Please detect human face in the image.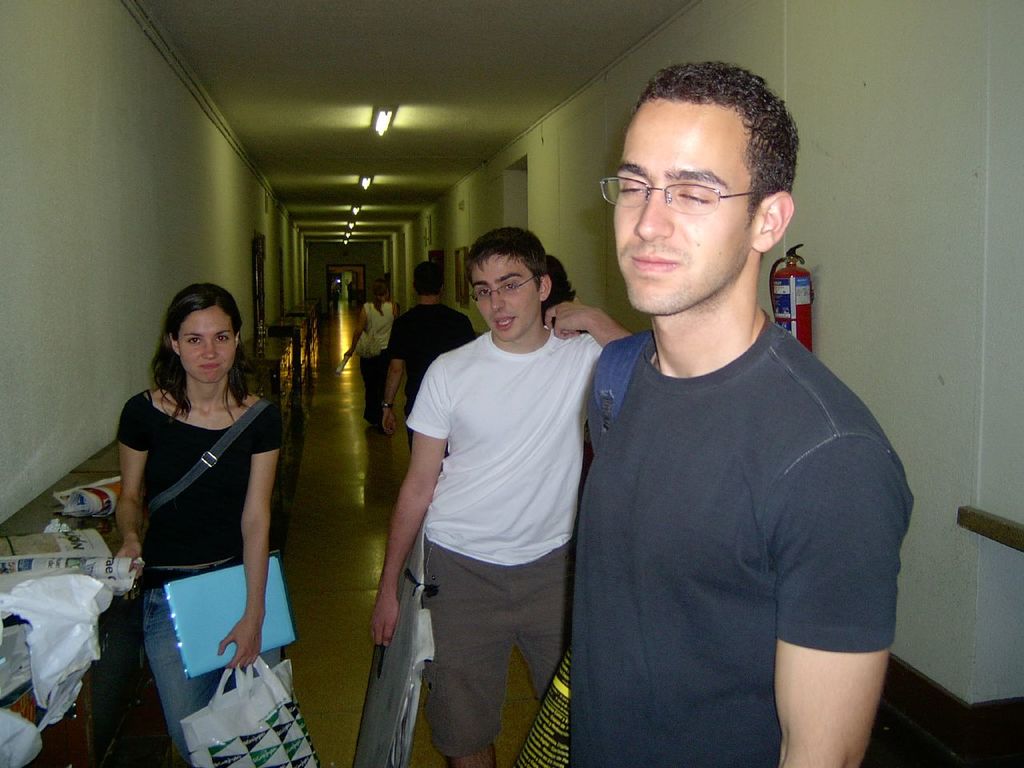
pyautogui.locateOnScreen(466, 252, 541, 342).
